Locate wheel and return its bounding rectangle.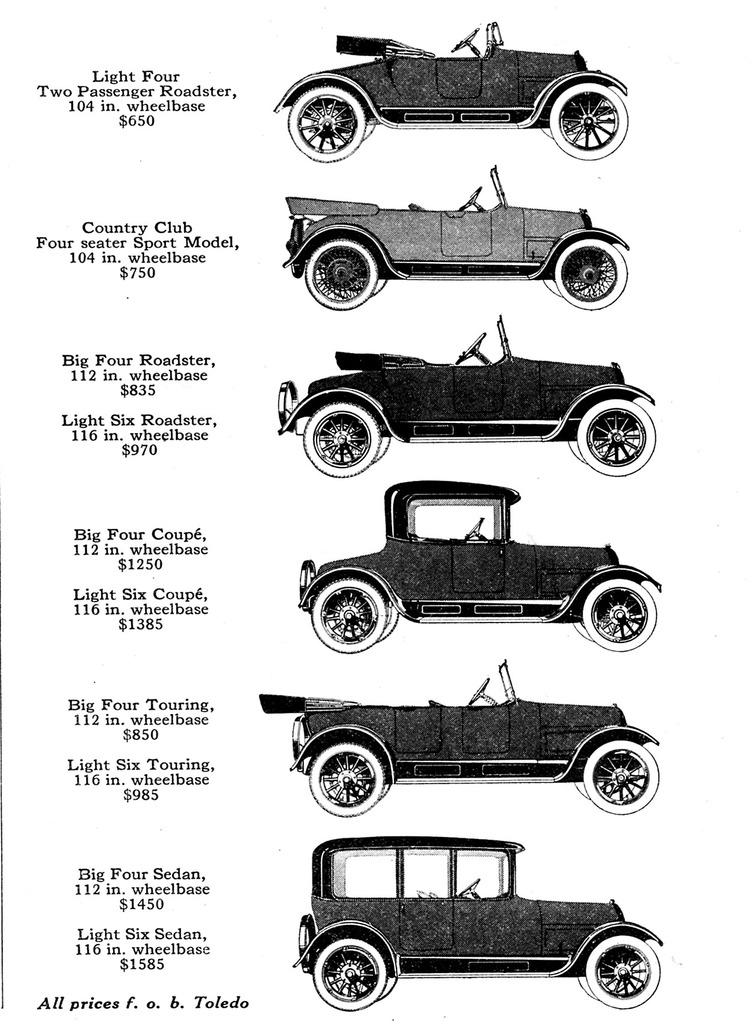
bbox(456, 334, 486, 364).
